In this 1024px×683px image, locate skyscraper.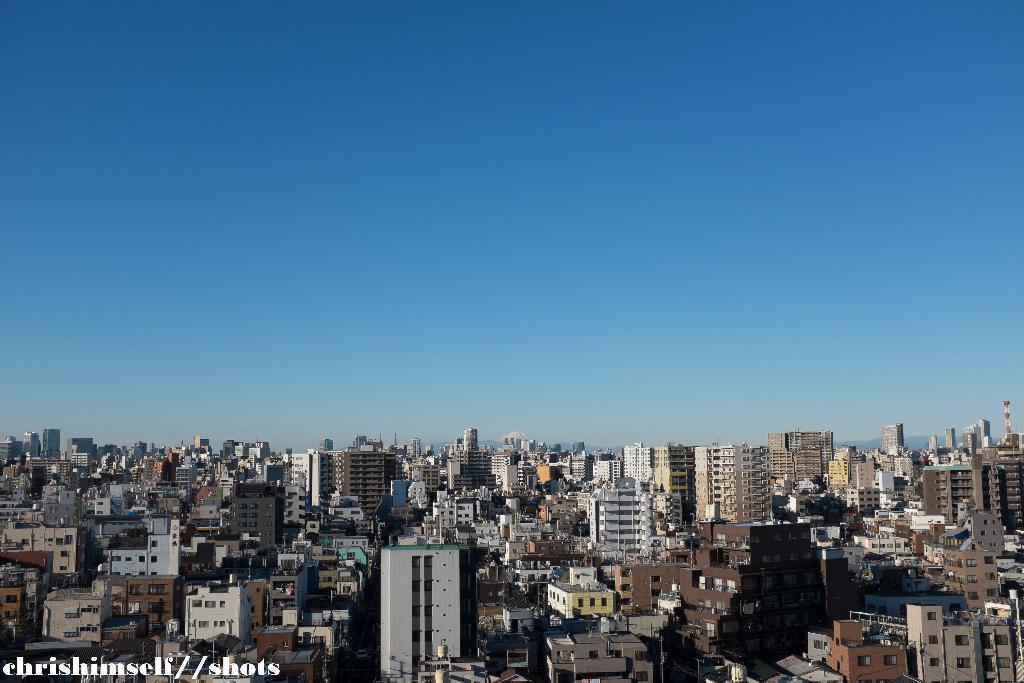
Bounding box: <bbox>990, 444, 1023, 525</bbox>.
